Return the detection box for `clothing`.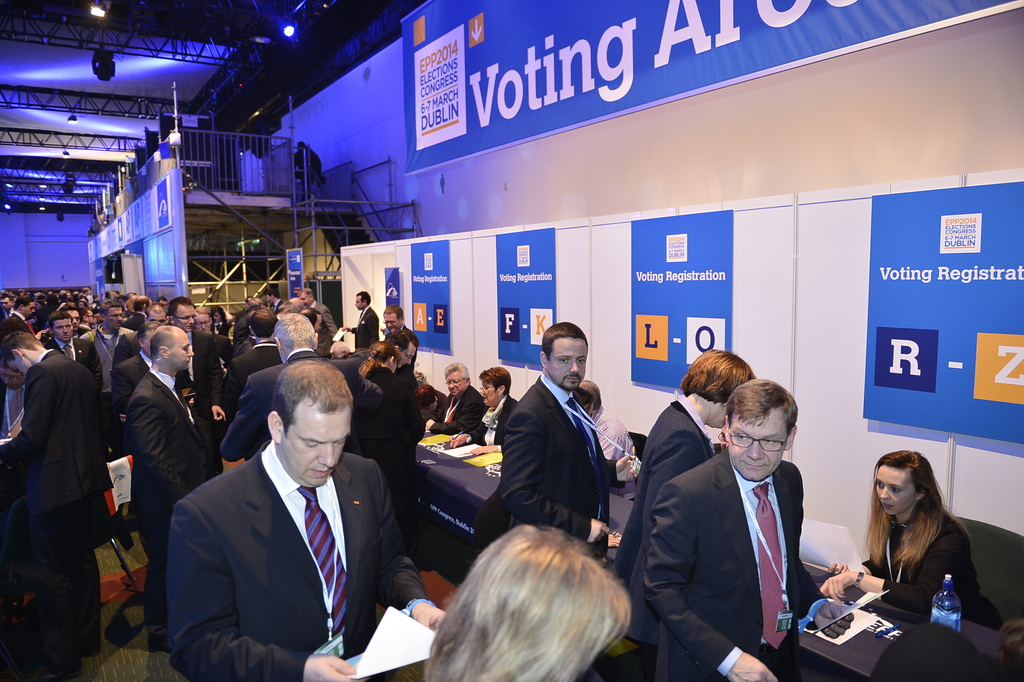
(613,404,701,634).
